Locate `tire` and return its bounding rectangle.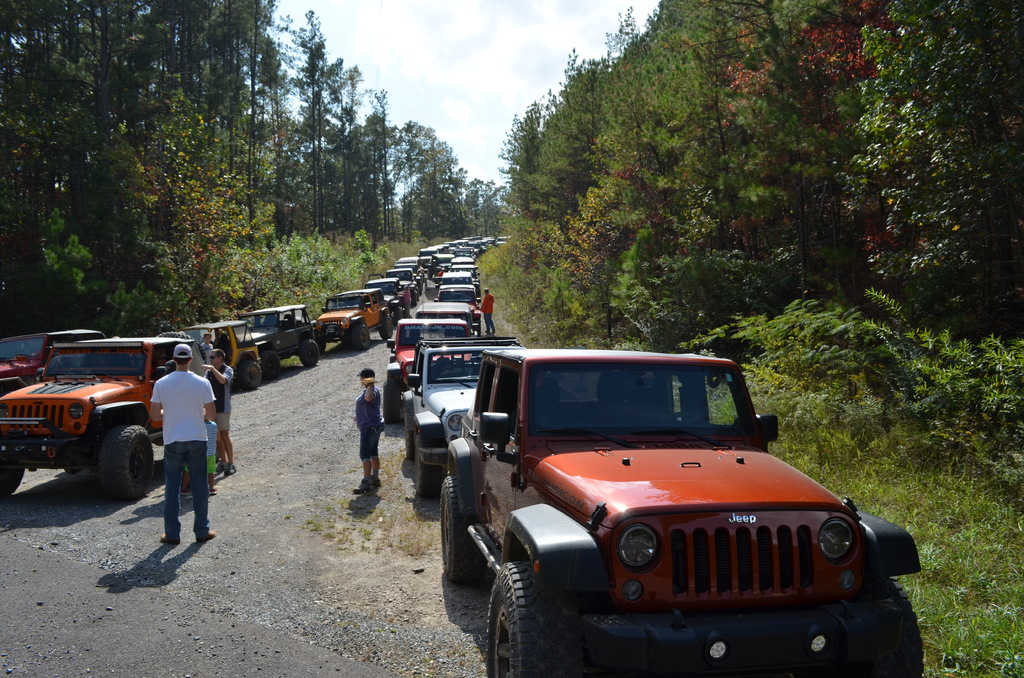
detection(300, 337, 322, 368).
